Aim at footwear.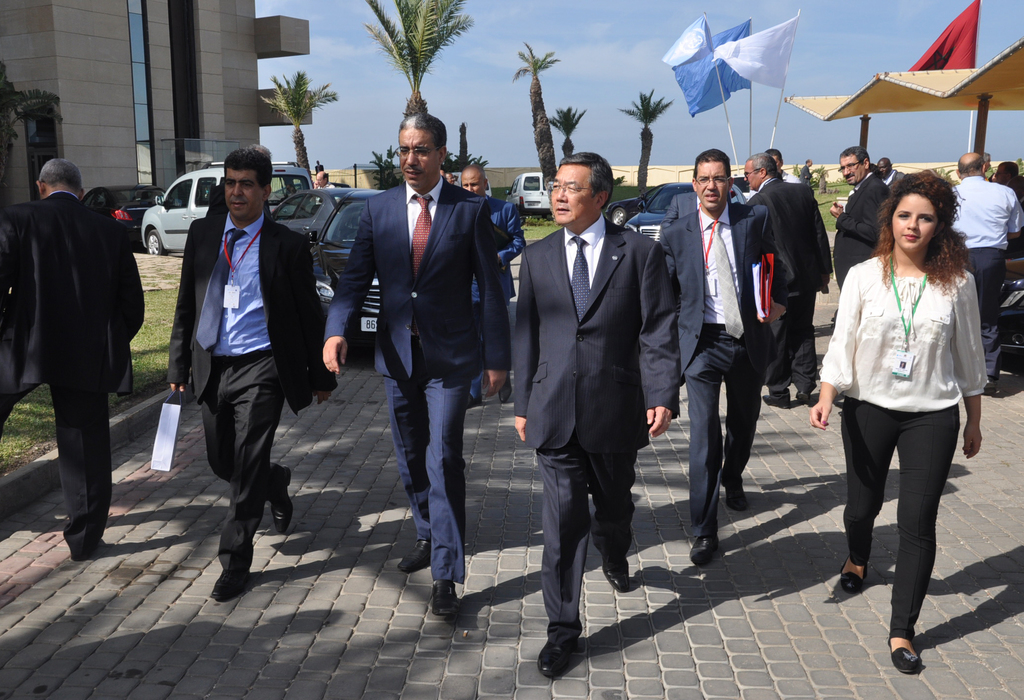
Aimed at bbox=[602, 554, 631, 591].
